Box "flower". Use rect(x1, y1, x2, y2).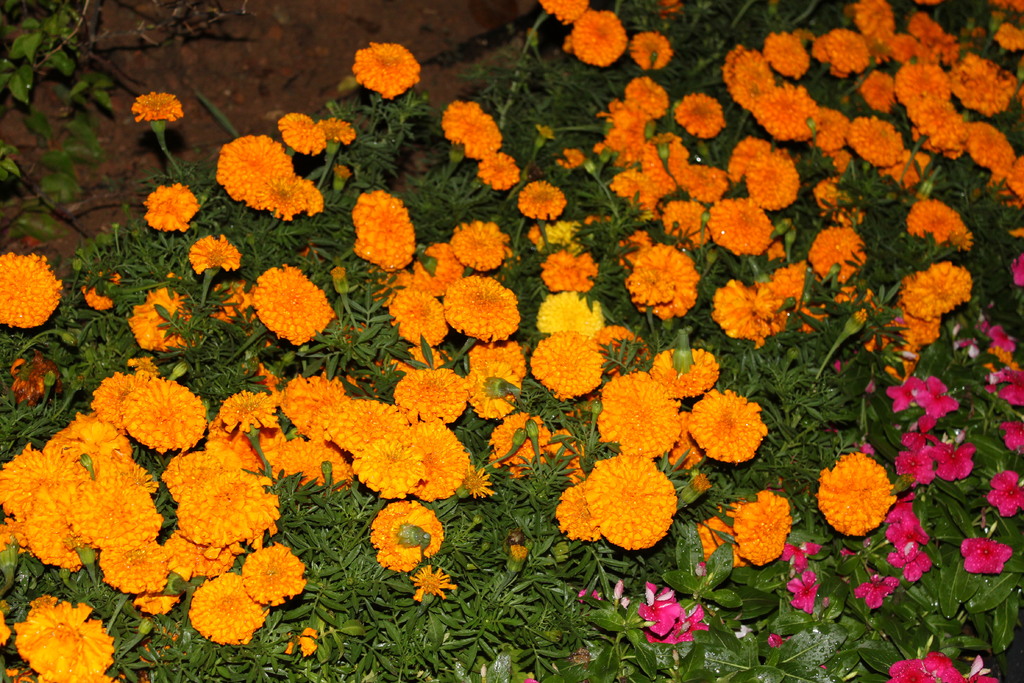
rect(478, 146, 520, 189).
